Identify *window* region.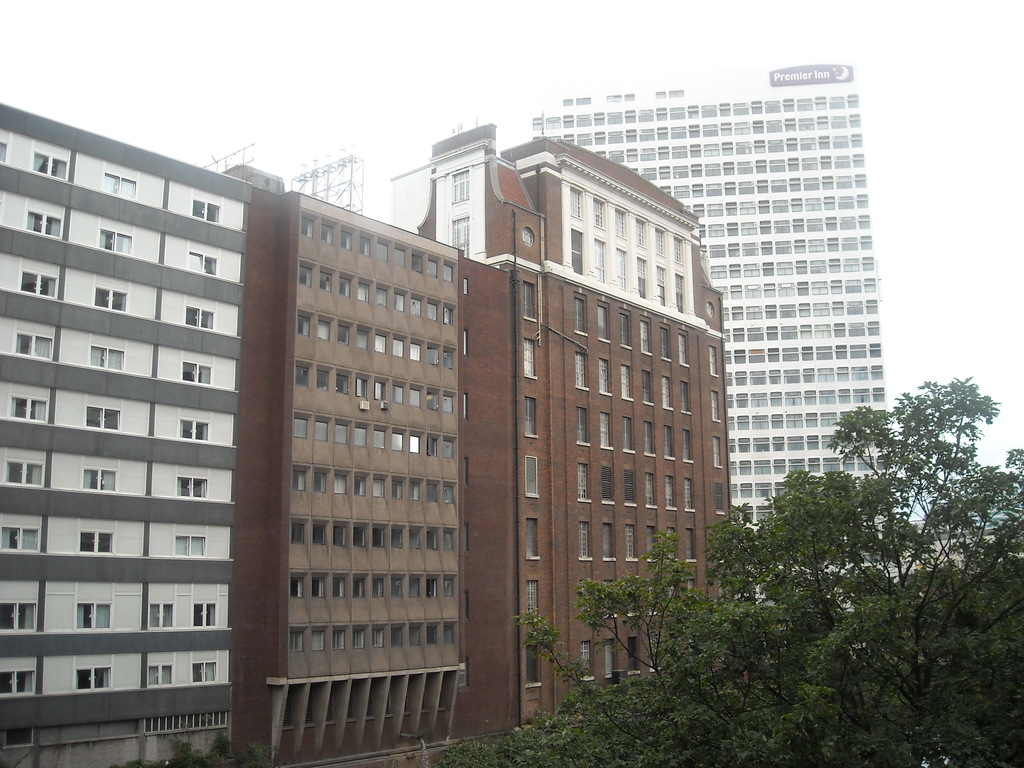
Region: [left=604, top=467, right=618, bottom=503].
